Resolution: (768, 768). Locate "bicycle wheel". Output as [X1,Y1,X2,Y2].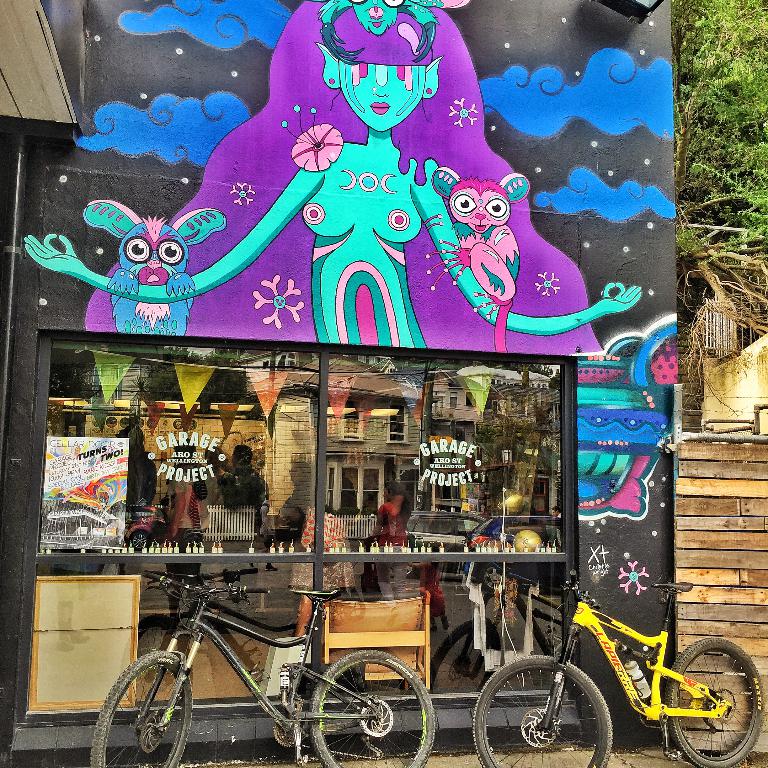
[308,650,440,767].
